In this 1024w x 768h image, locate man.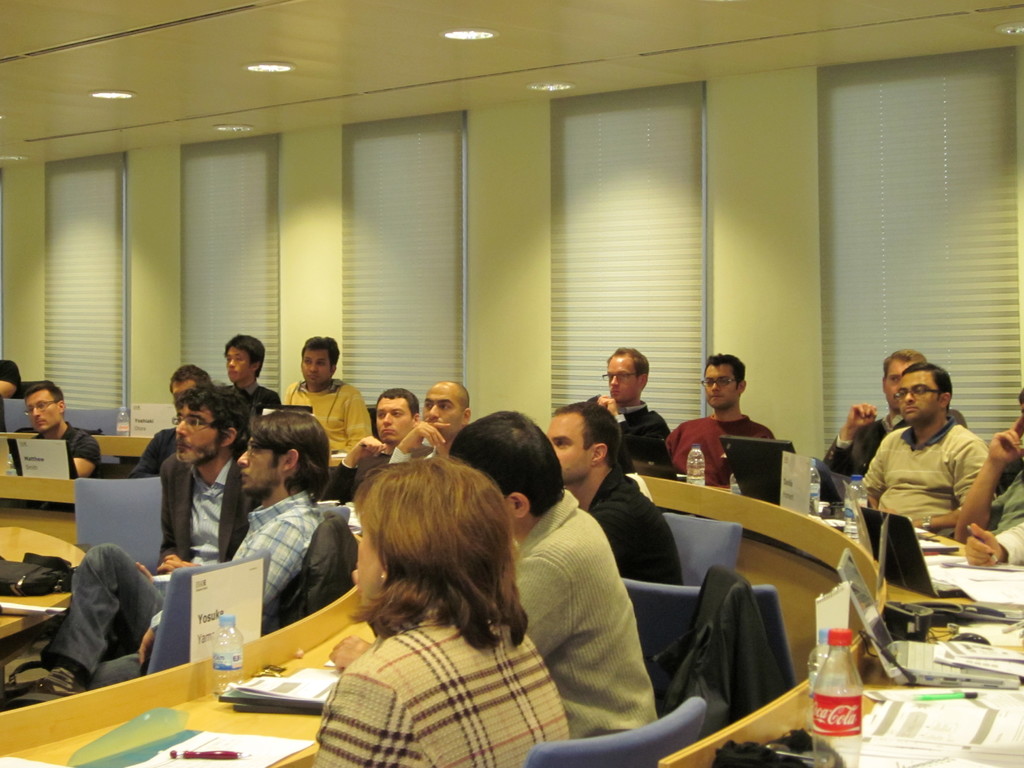
Bounding box: x1=124, y1=364, x2=209, y2=479.
